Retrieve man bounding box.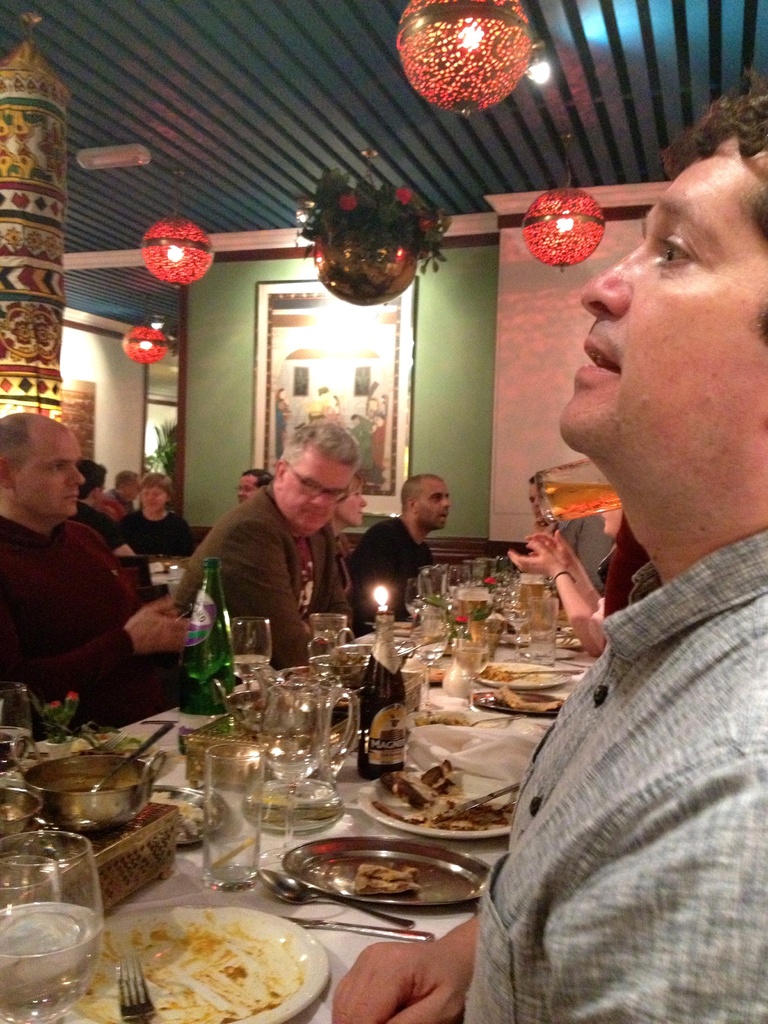
Bounding box: left=72, top=460, right=137, bottom=559.
